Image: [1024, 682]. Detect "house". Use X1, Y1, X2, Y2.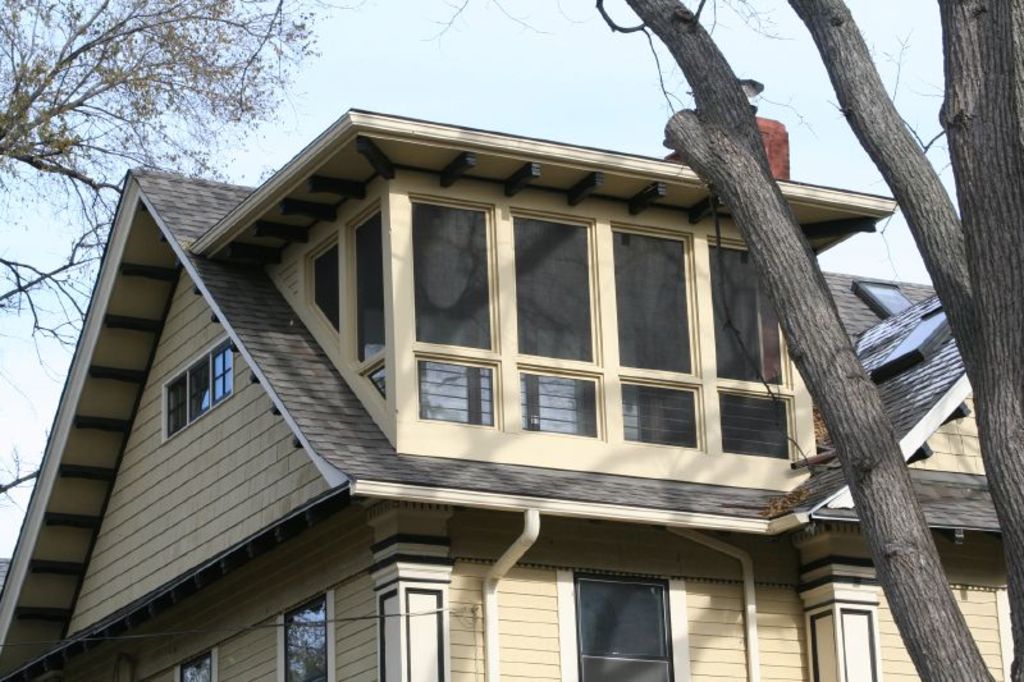
0, 115, 1016, 681.
